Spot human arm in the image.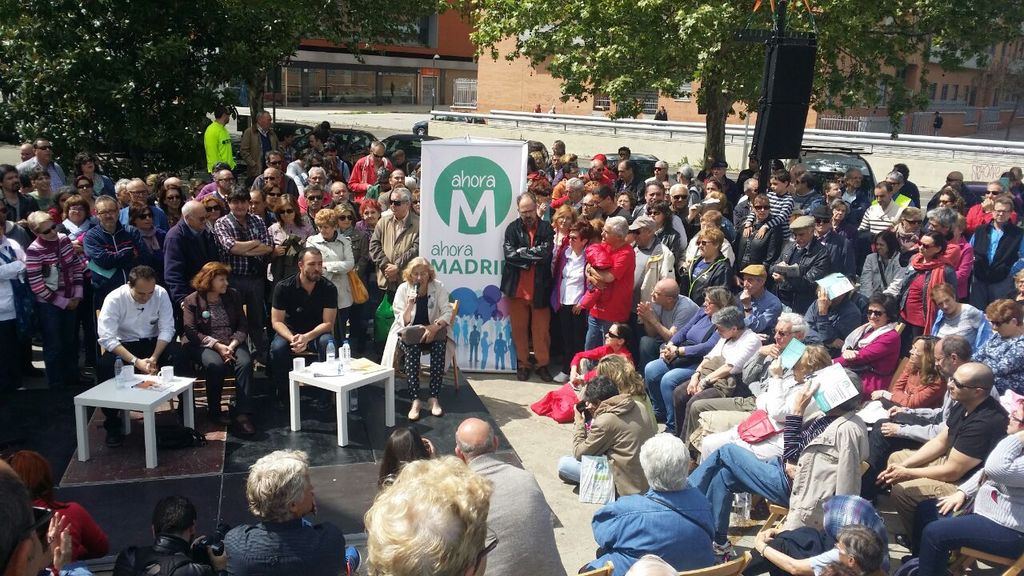
human arm found at detection(931, 465, 994, 515).
